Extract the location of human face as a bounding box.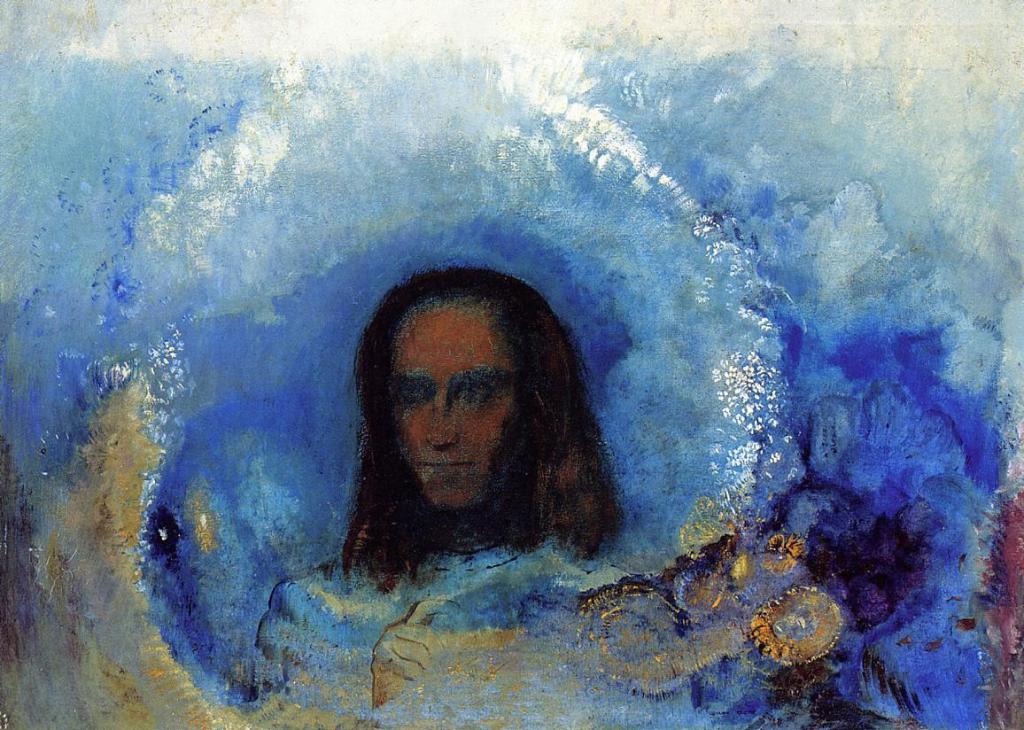
[395, 305, 528, 509].
